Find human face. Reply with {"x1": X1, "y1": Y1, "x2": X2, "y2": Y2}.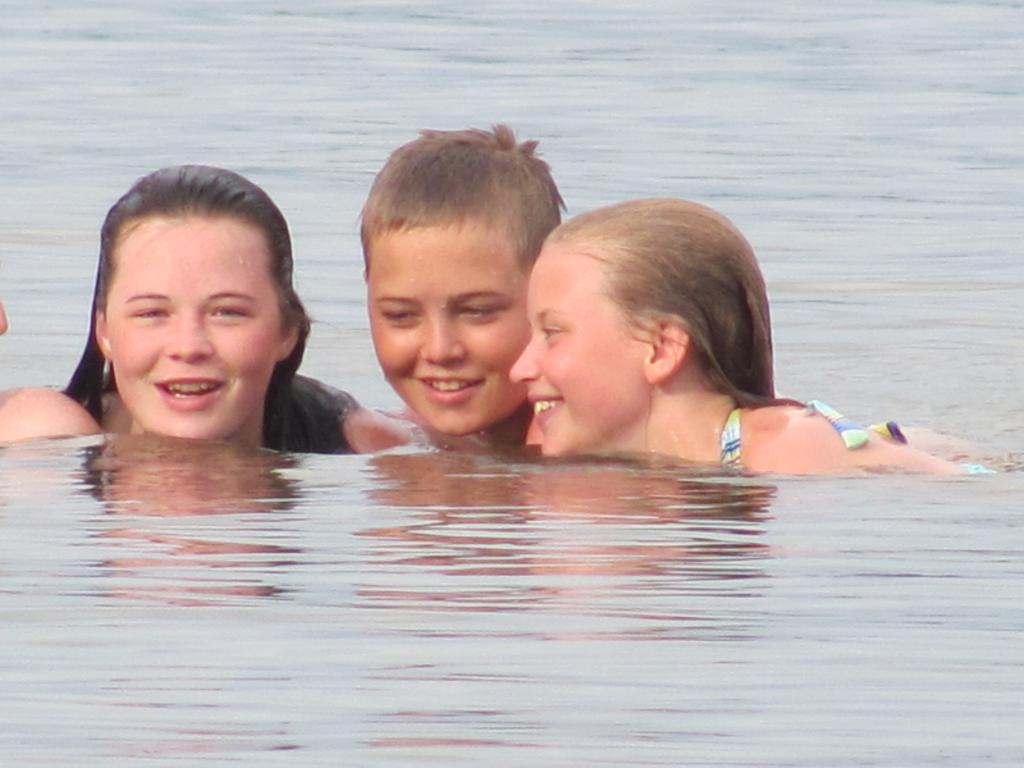
{"x1": 107, "y1": 219, "x2": 276, "y2": 440}.
